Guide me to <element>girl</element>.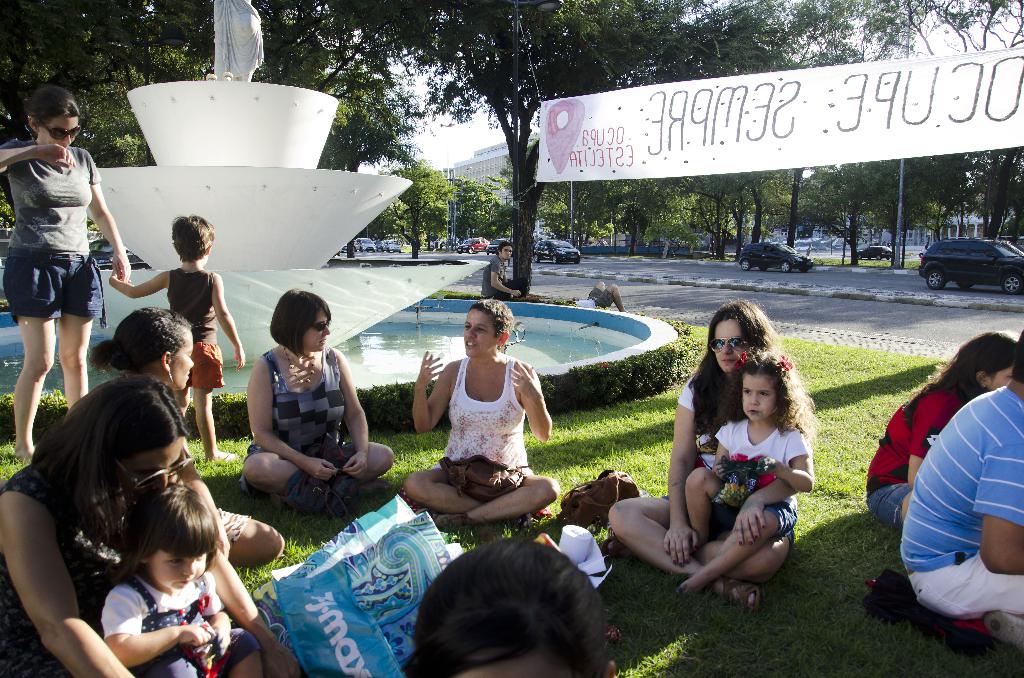
Guidance: x1=677, y1=348, x2=821, y2=596.
